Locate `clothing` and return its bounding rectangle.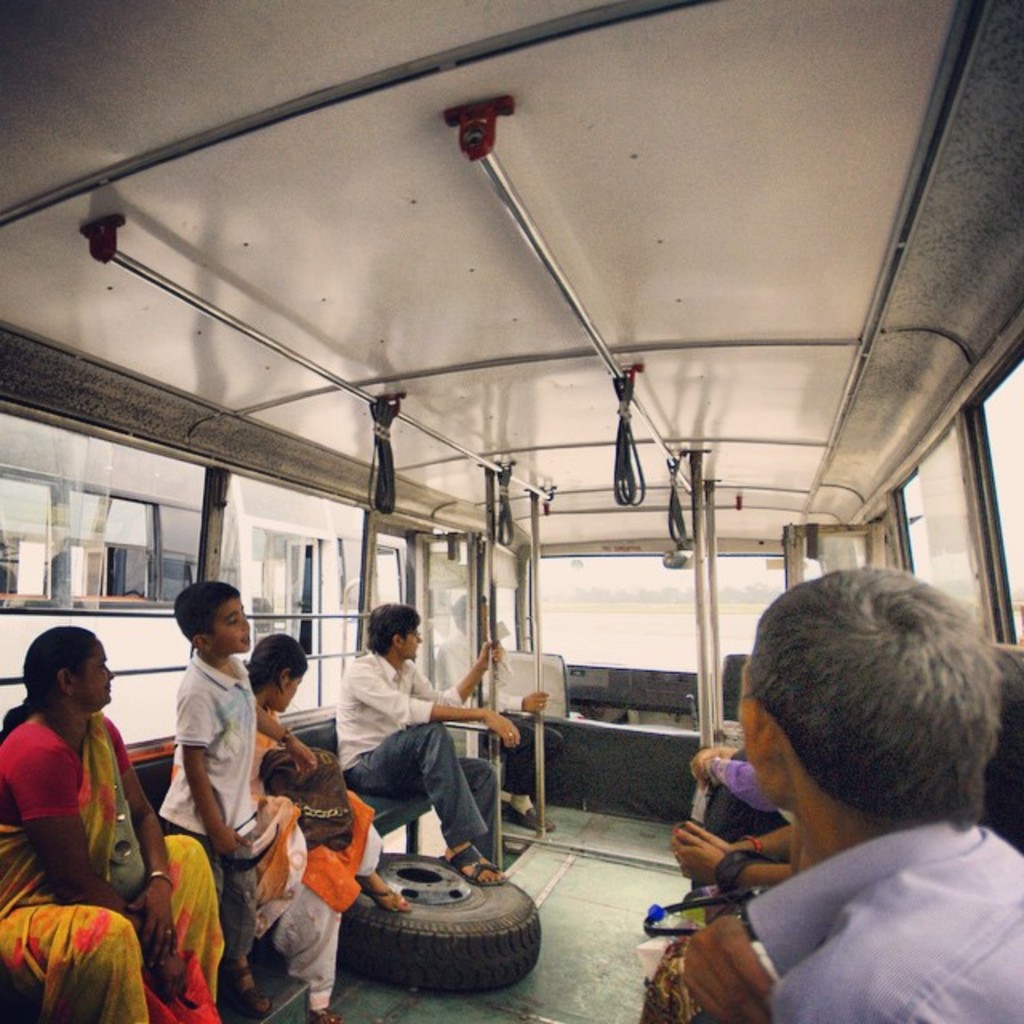
Rect(0, 714, 226, 1022).
